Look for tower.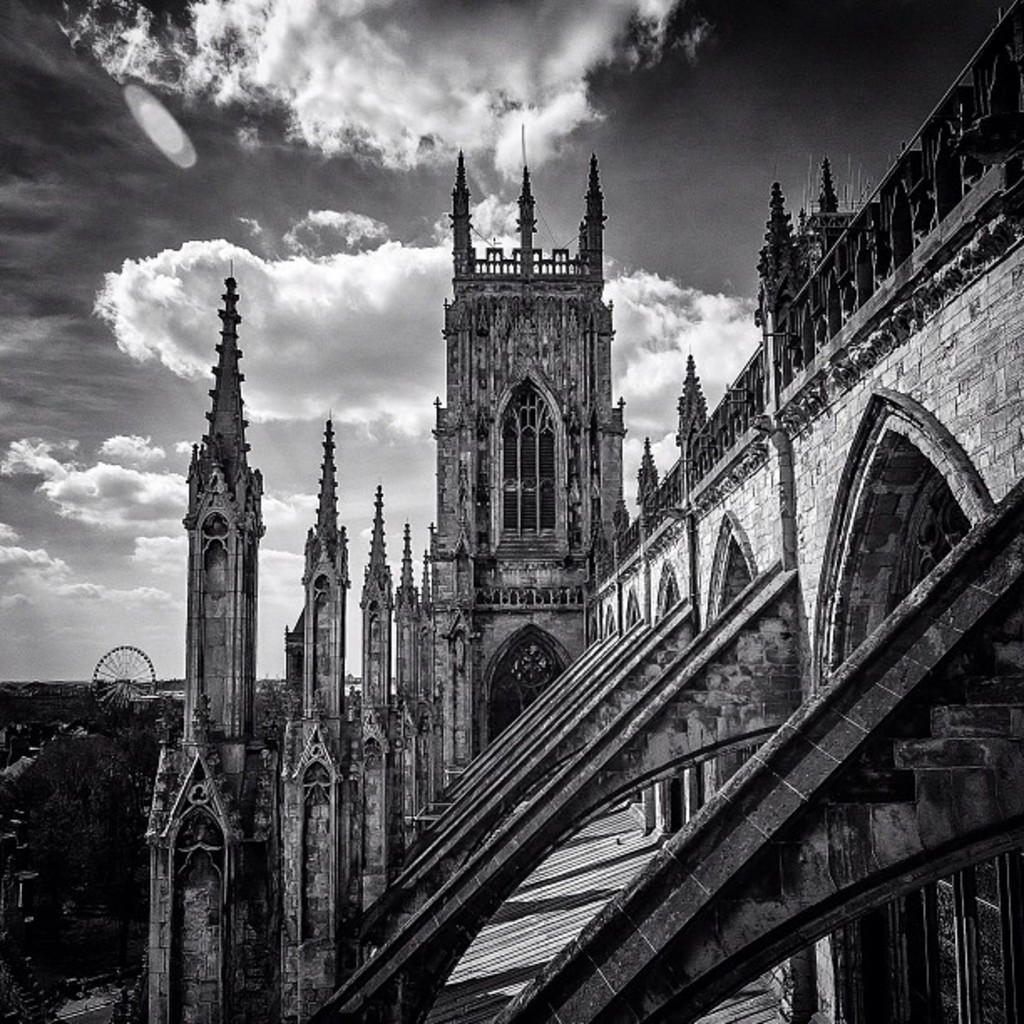
Found: select_region(281, 420, 343, 735).
